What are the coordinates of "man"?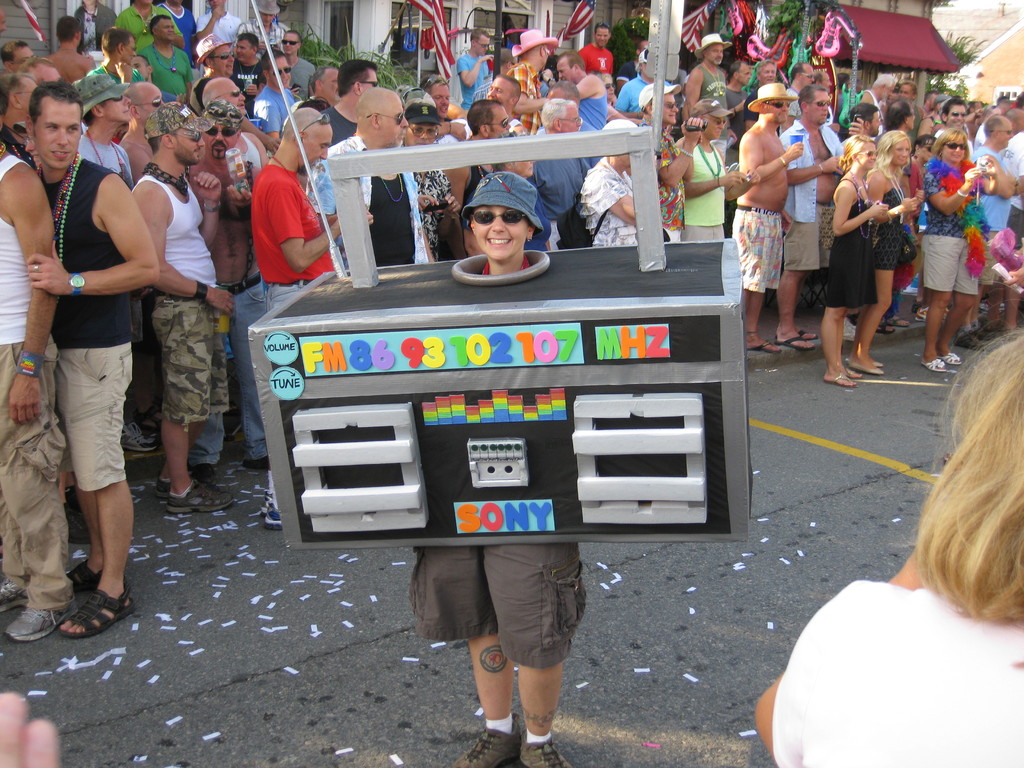
pyautogui.locateOnScreen(140, 4, 188, 97).
